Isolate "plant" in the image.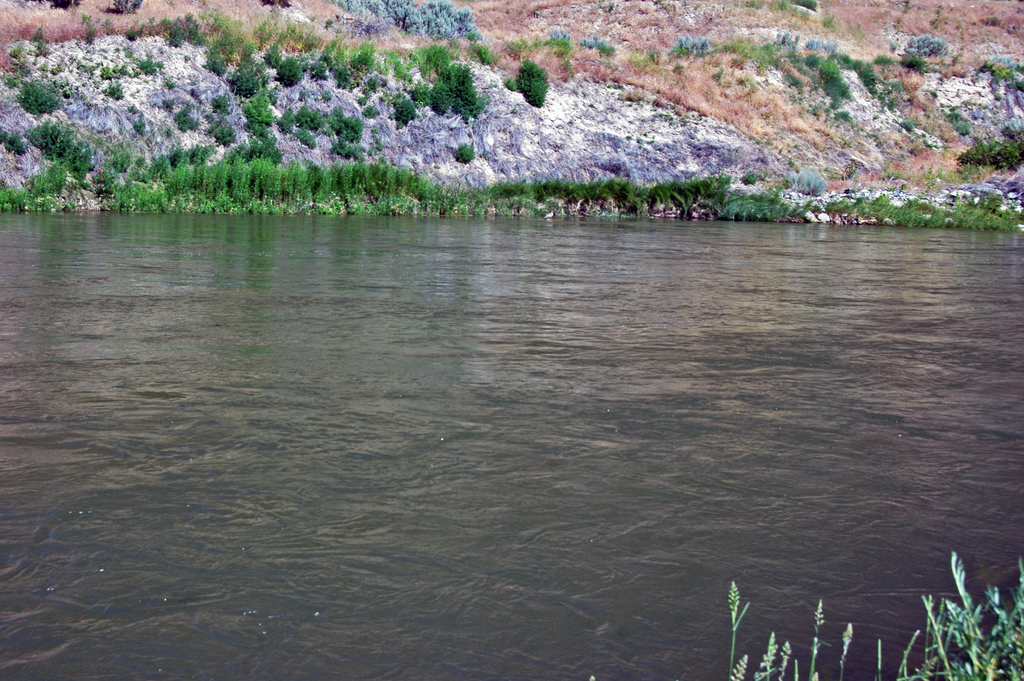
Isolated region: detection(676, 179, 694, 217).
